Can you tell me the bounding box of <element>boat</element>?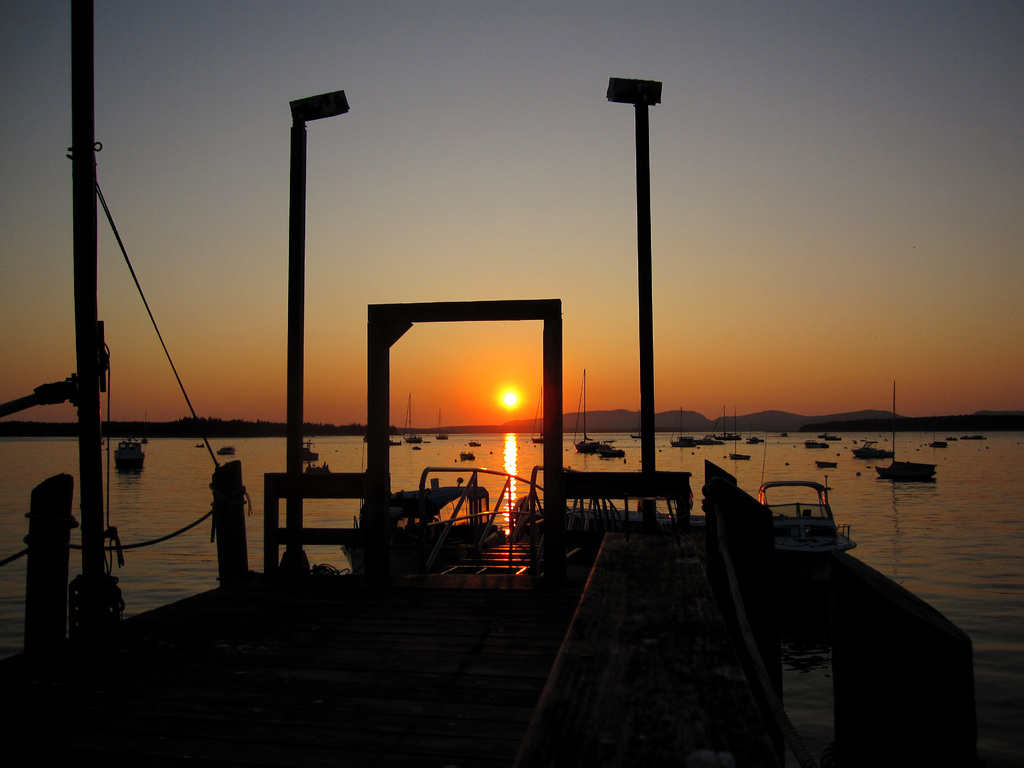
817:431:842:444.
